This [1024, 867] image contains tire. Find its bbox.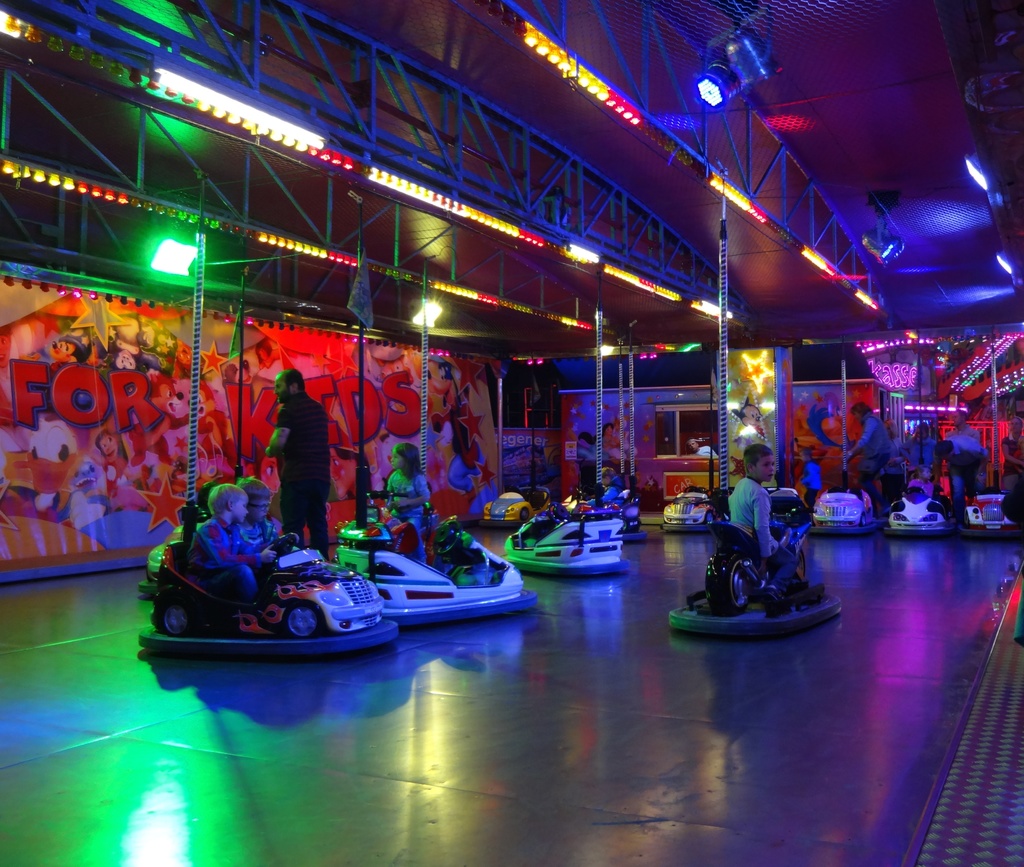
bbox=[704, 548, 759, 612].
